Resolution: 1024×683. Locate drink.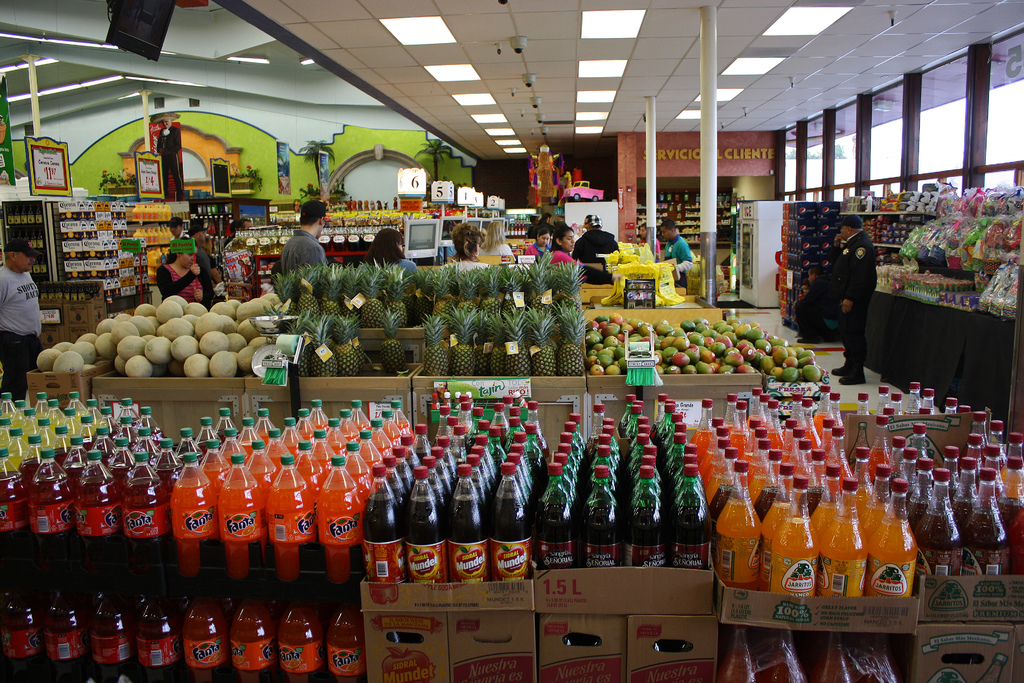
bbox=[662, 424, 687, 455].
